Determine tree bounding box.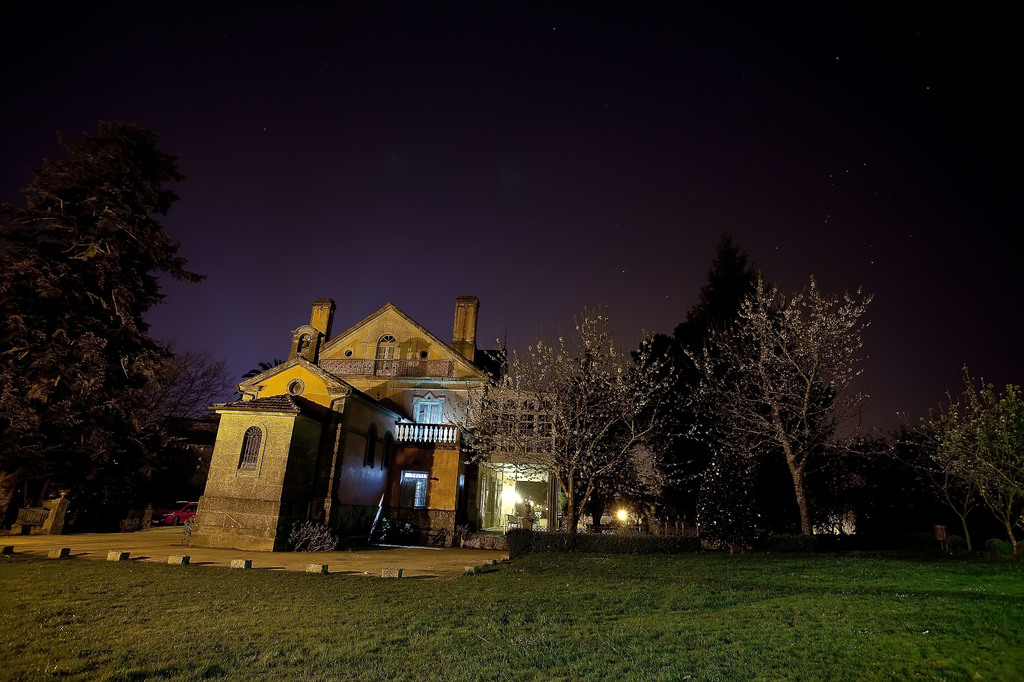
Determined: bbox=[12, 98, 211, 541].
